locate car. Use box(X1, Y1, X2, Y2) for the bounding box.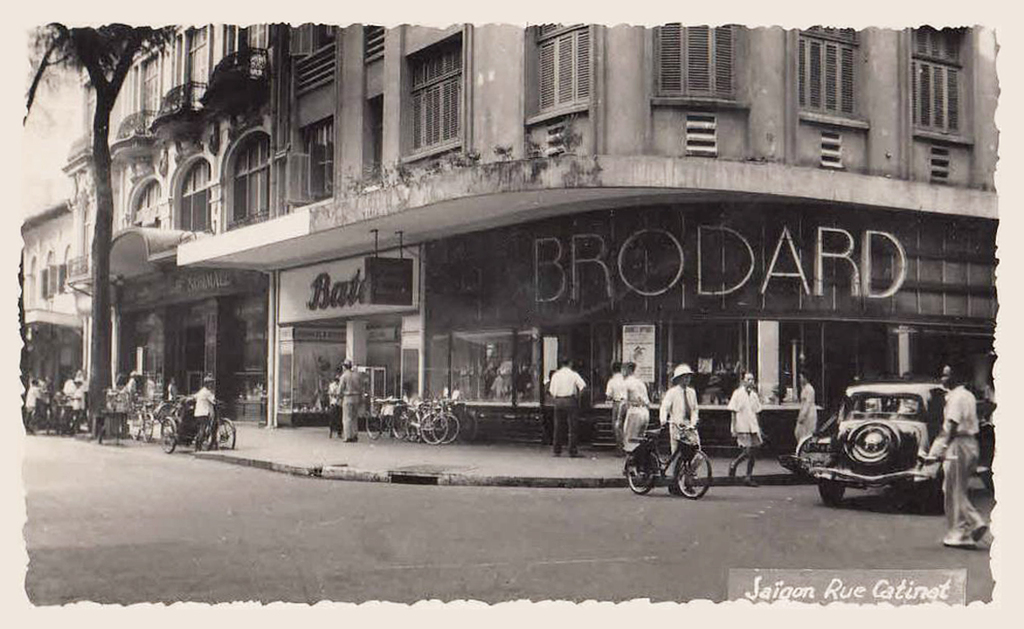
box(808, 383, 996, 515).
